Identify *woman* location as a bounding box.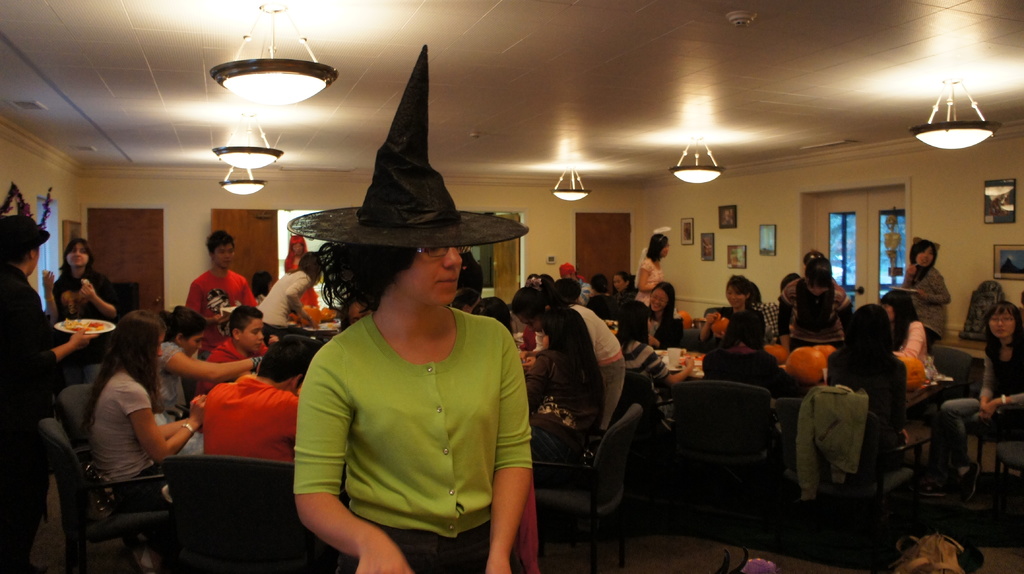
left=504, top=284, right=626, bottom=445.
